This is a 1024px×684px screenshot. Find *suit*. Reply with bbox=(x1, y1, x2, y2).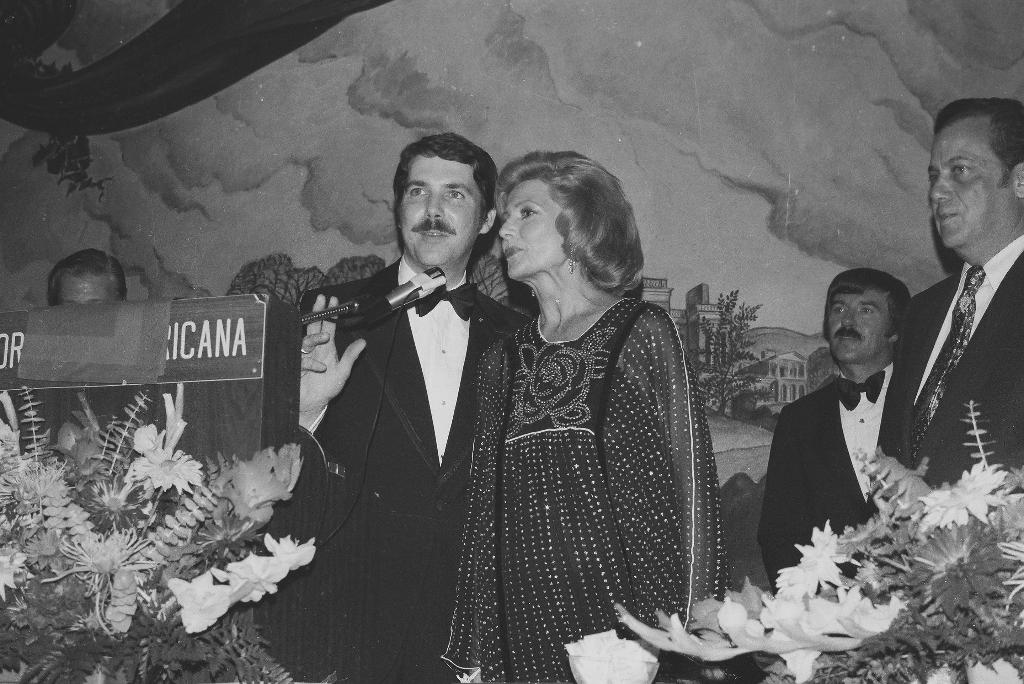
bbox=(760, 357, 897, 595).
